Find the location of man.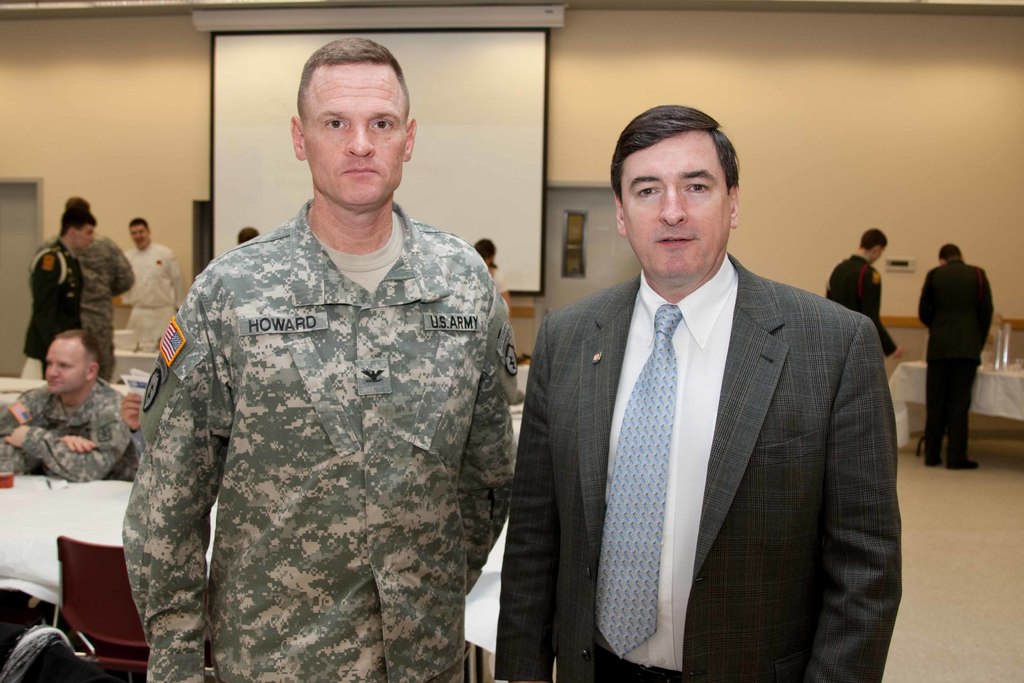
Location: 916, 241, 997, 472.
